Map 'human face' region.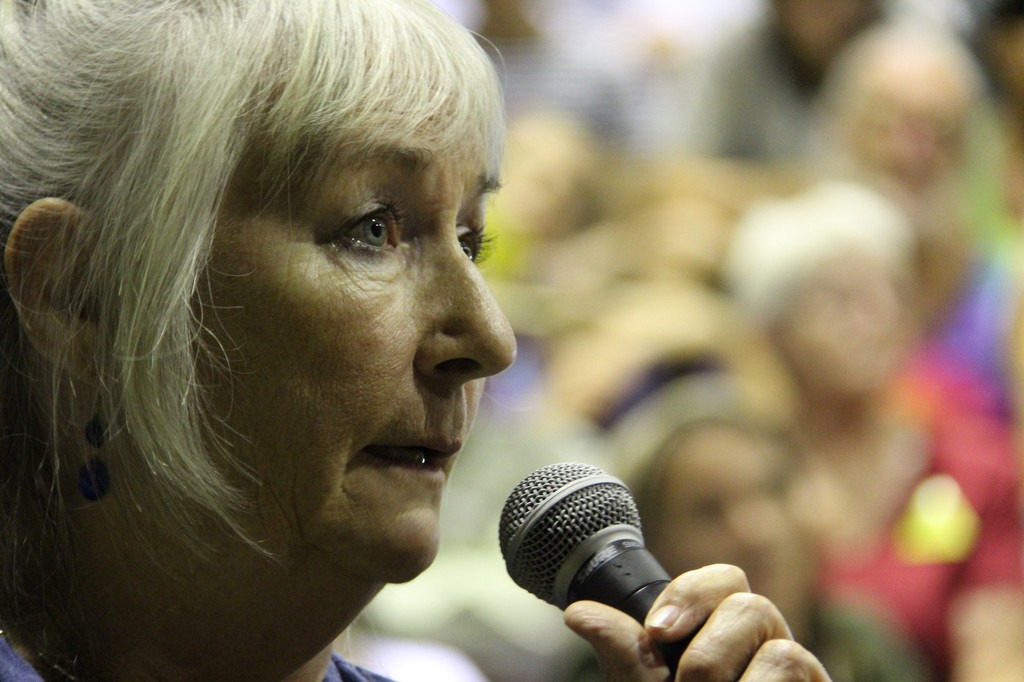
Mapped to bbox(120, 40, 520, 648).
